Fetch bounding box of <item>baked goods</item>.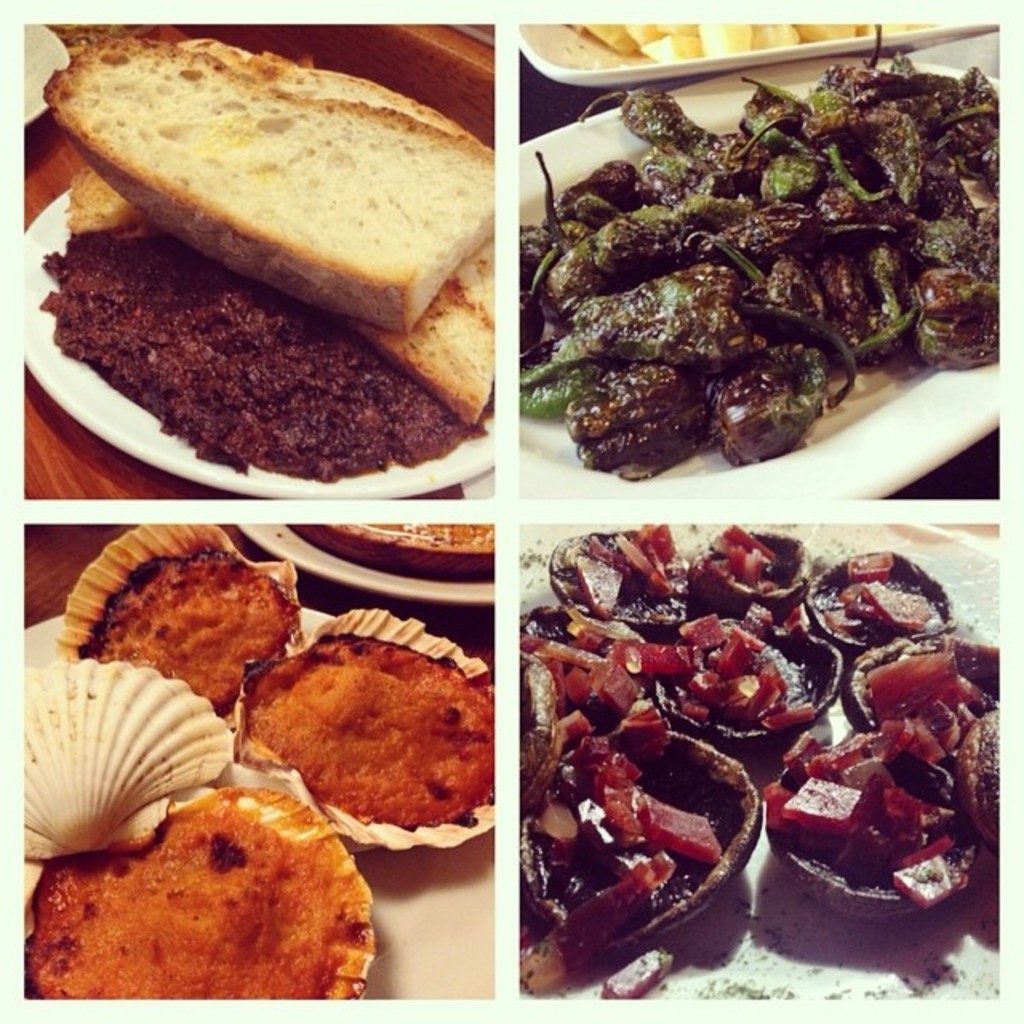
Bbox: (left=237, top=626, right=496, bottom=829).
